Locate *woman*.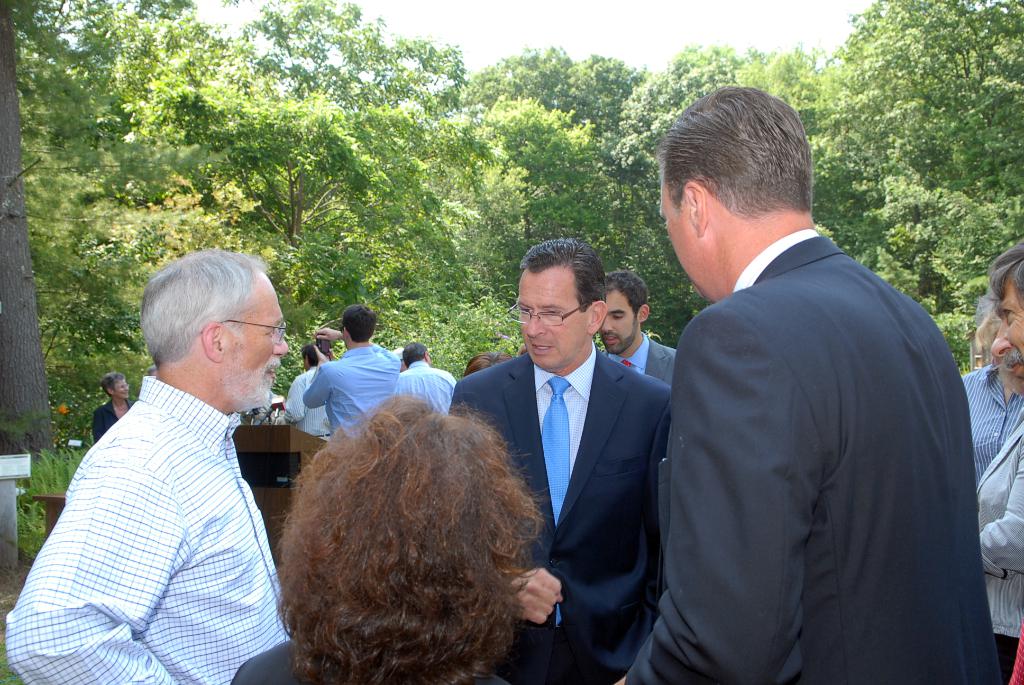
Bounding box: [x1=961, y1=306, x2=1023, y2=492].
